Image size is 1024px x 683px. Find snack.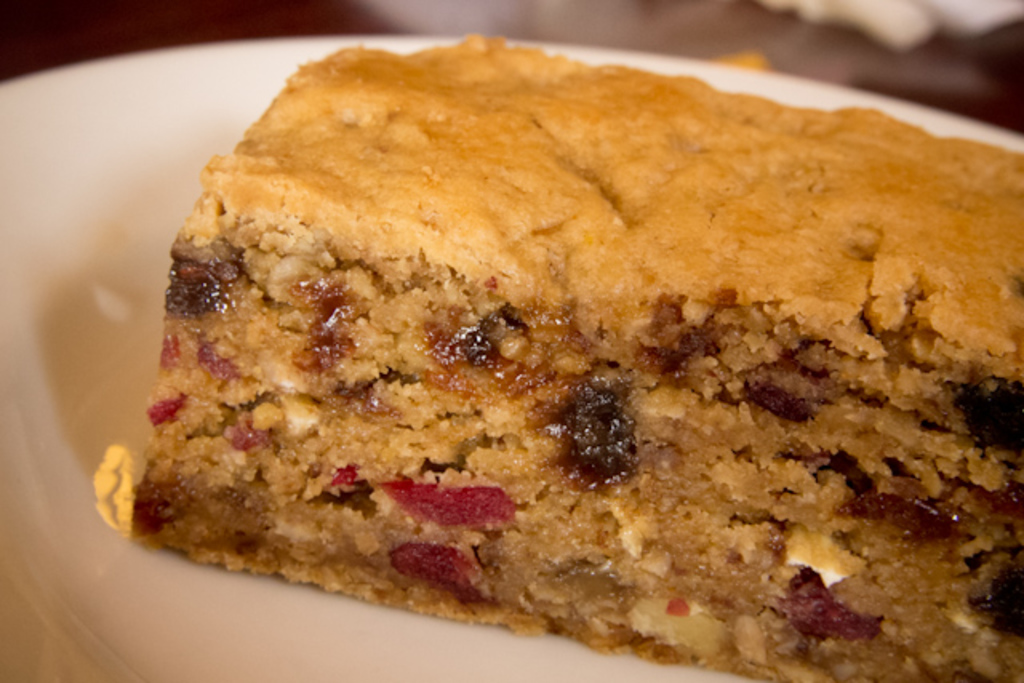
select_region(110, 0, 946, 664).
